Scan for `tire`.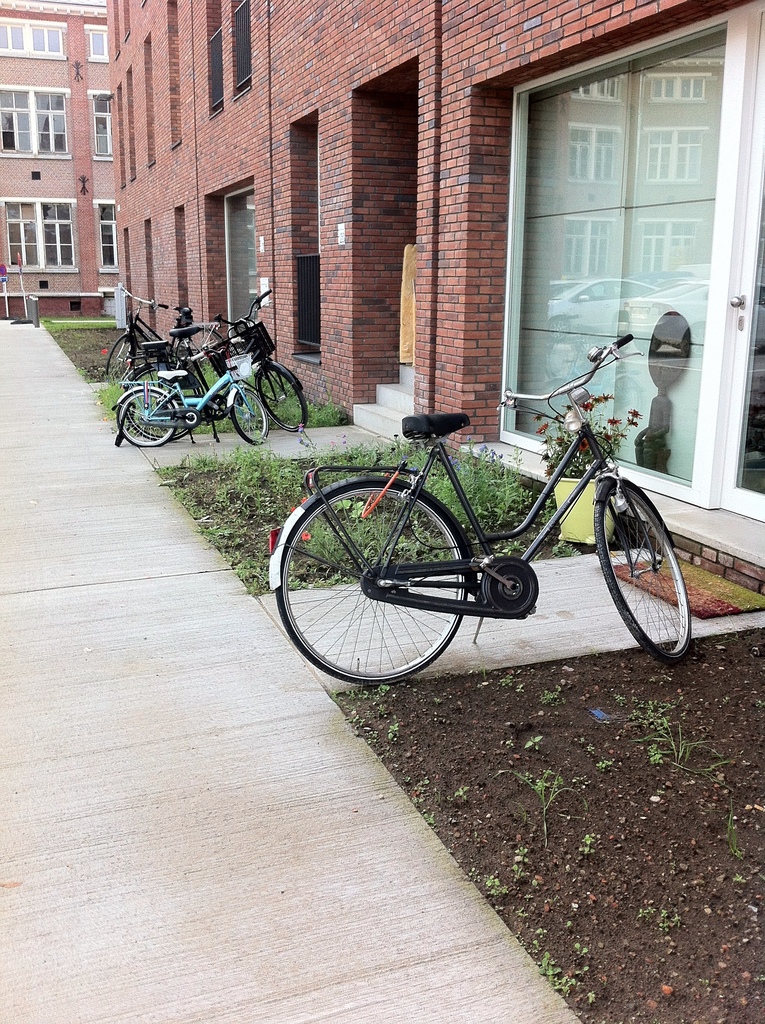
Scan result: left=599, top=481, right=692, bottom=673.
